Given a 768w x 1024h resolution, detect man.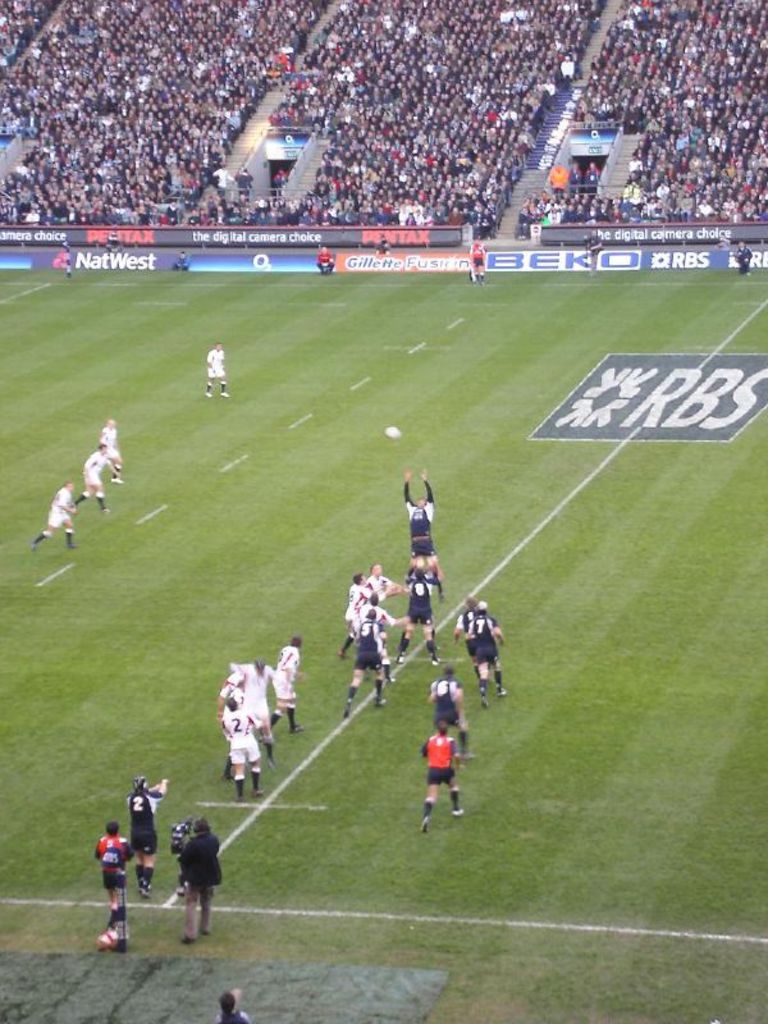
box(372, 238, 399, 259).
